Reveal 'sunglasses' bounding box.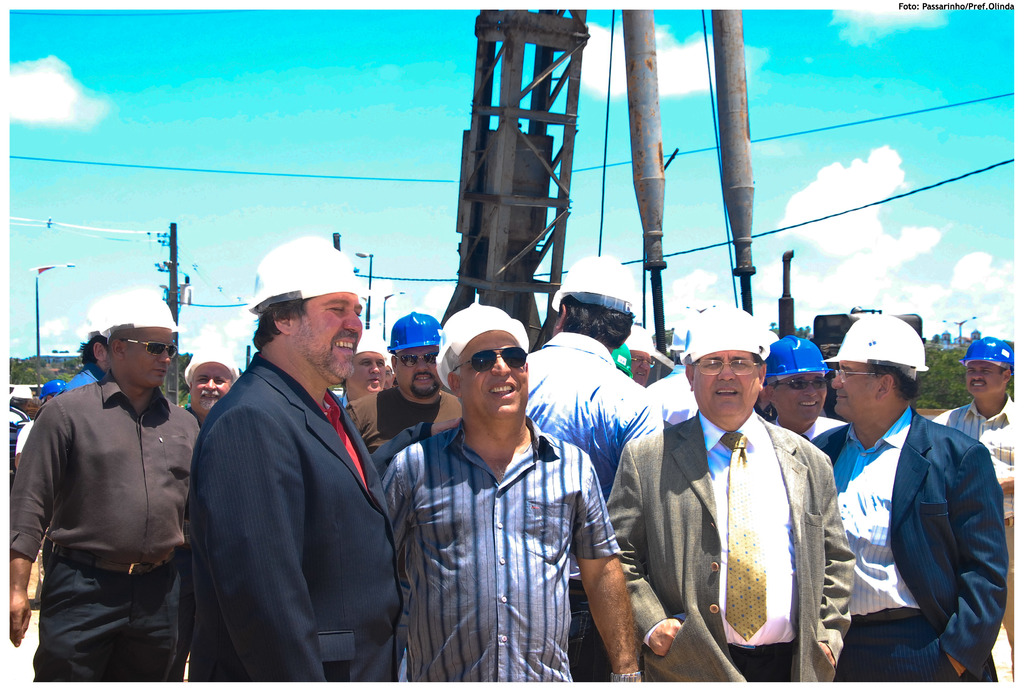
Revealed: 393,351,439,367.
